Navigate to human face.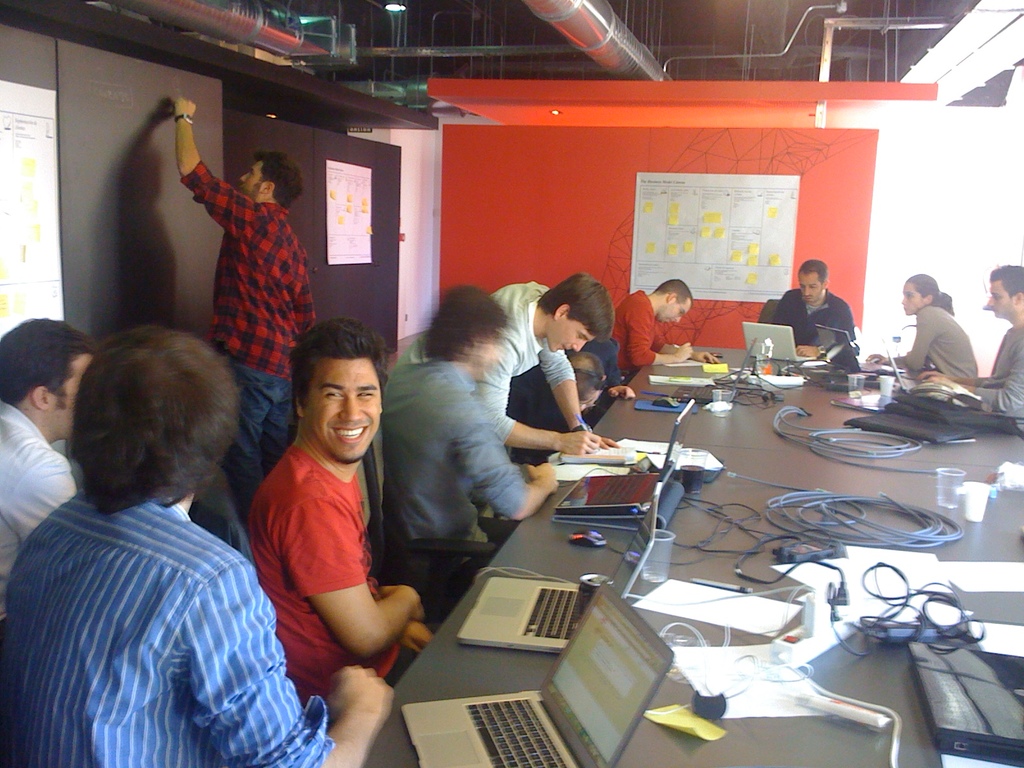
Navigation target: [x1=547, y1=321, x2=595, y2=356].
